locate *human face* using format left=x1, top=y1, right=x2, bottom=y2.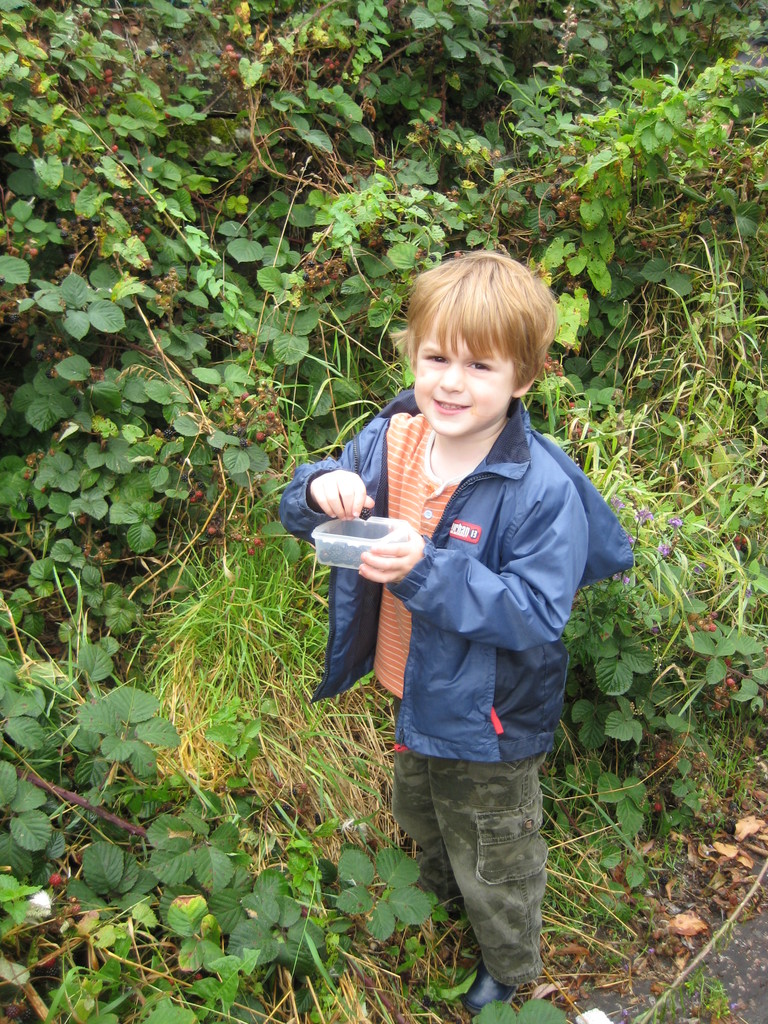
left=415, top=316, right=511, bottom=442.
